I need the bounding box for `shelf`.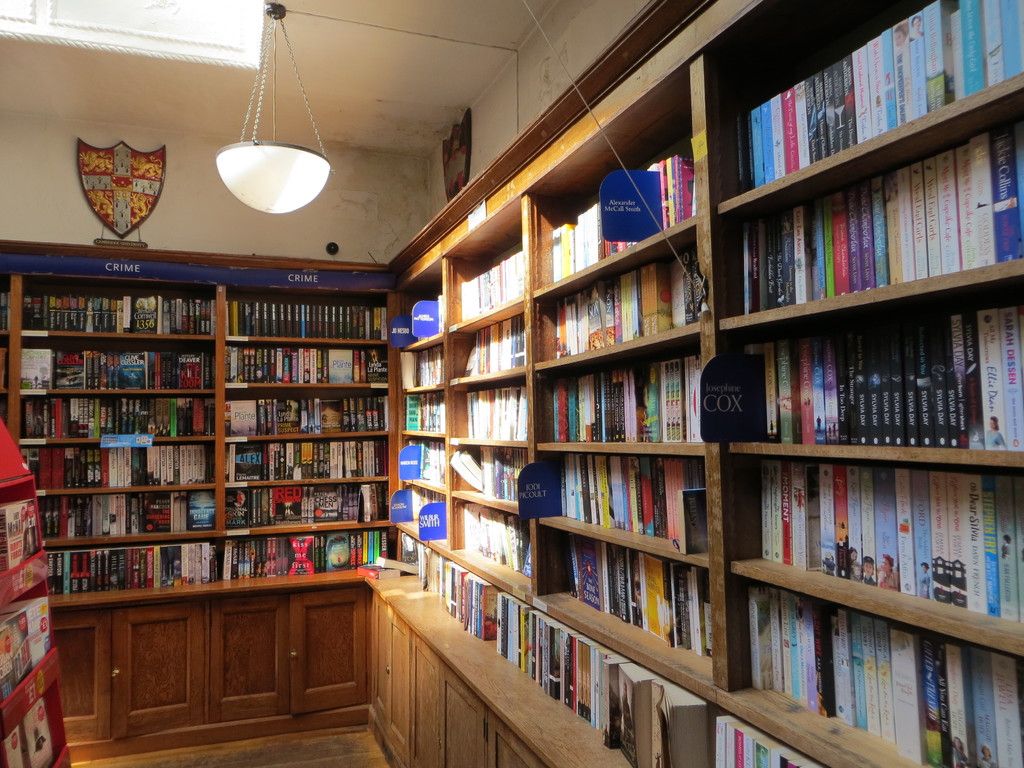
Here it is: rect(413, 300, 534, 395).
